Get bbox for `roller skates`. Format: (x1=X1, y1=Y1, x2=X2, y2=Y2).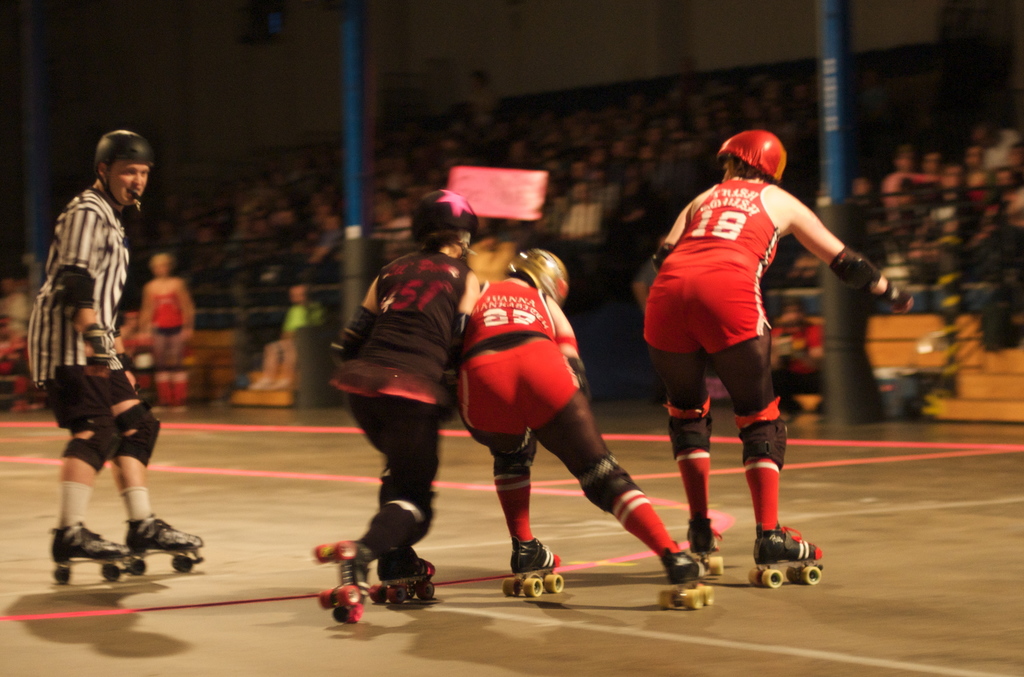
(x1=689, y1=538, x2=728, y2=580).
